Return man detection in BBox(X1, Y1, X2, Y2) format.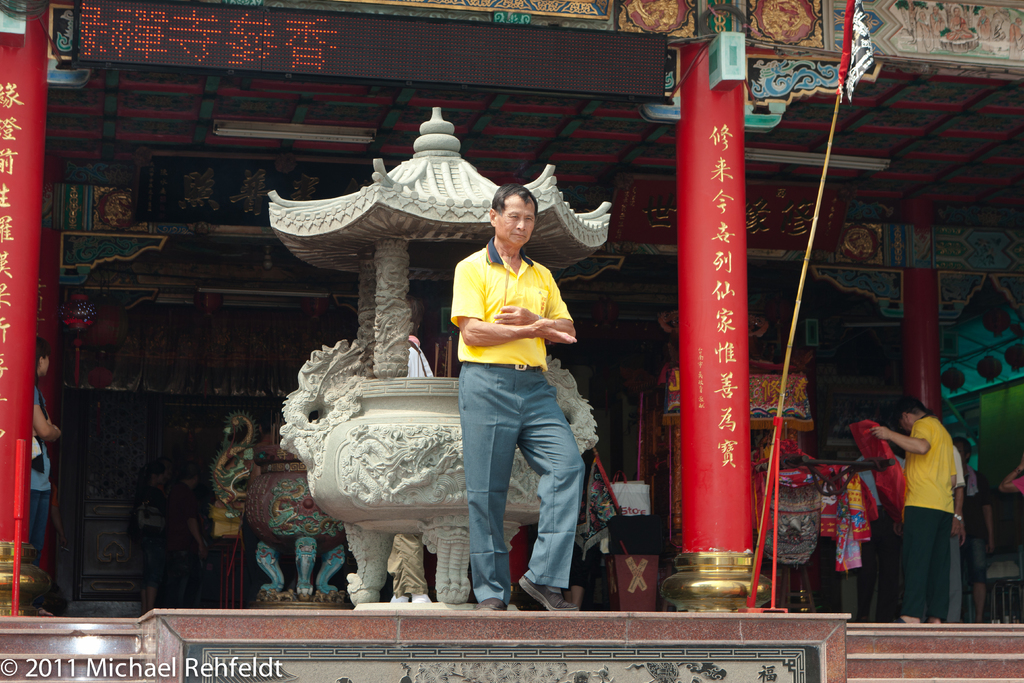
BBox(12, 334, 58, 618).
